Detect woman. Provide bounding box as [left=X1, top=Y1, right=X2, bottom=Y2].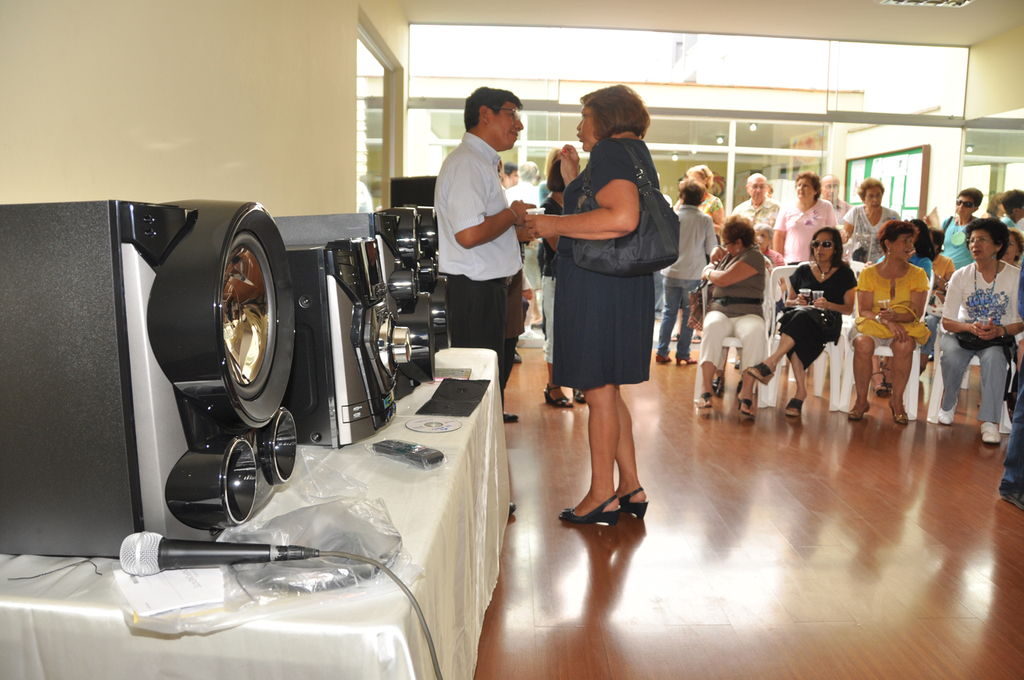
[left=751, top=227, right=856, bottom=418].
